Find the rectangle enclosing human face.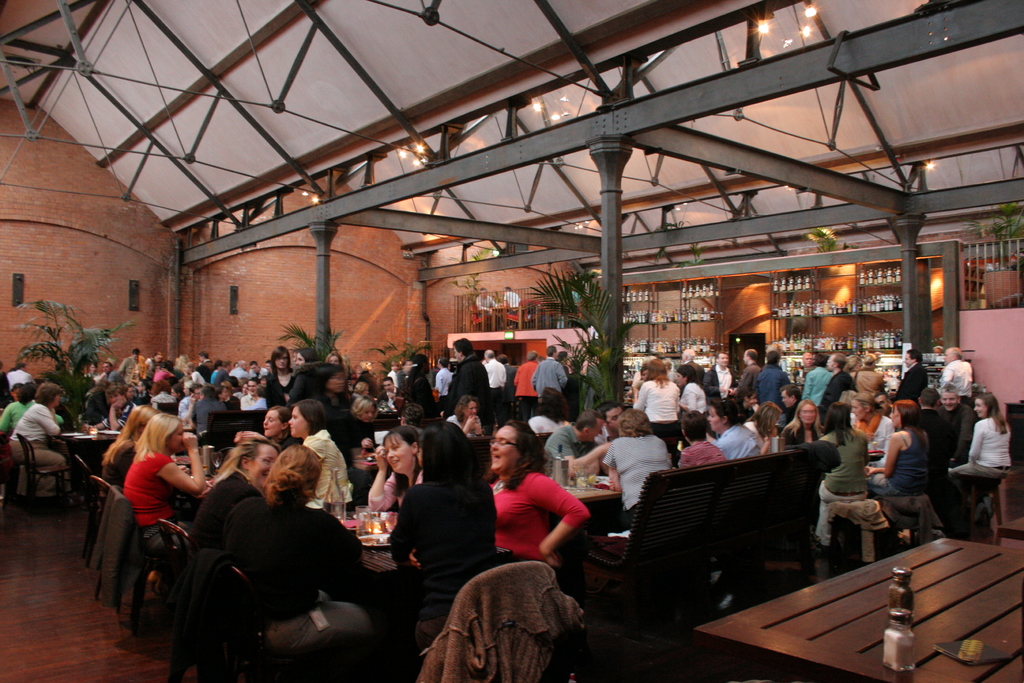
[942,391,957,413].
